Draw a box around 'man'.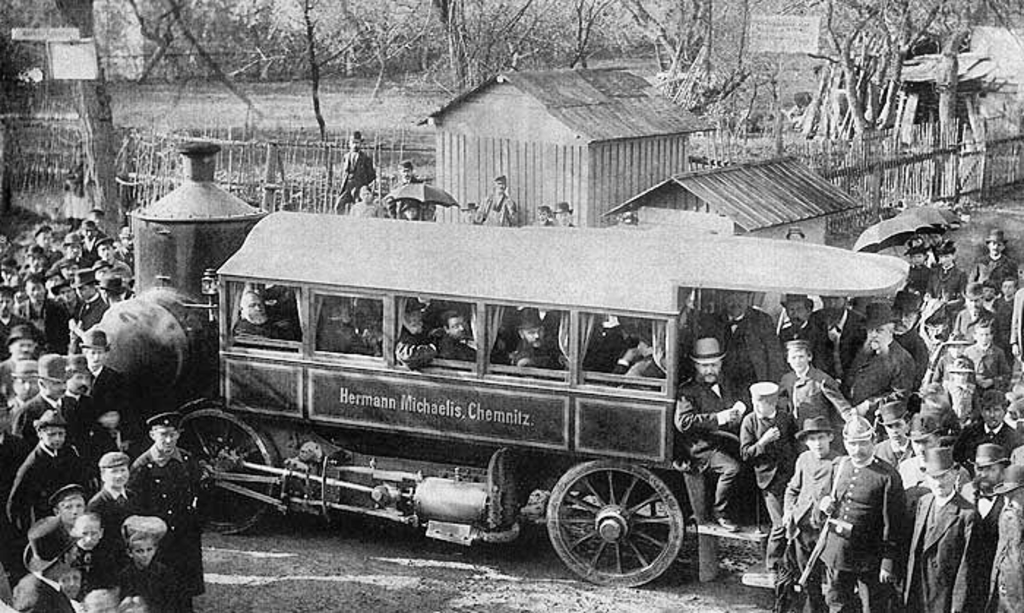
l=439, t=309, r=486, b=372.
